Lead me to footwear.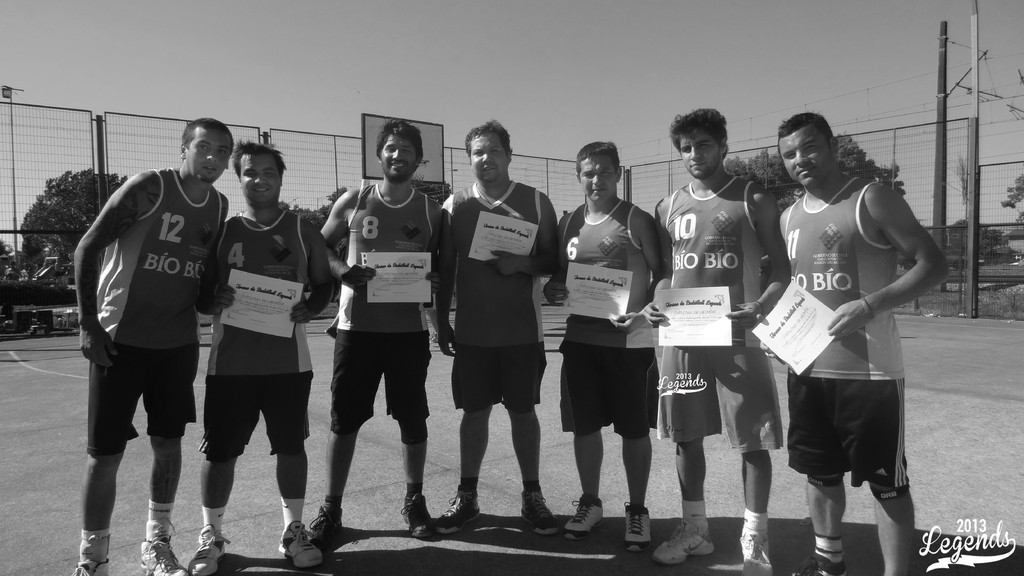
Lead to 141/538/187/575.
